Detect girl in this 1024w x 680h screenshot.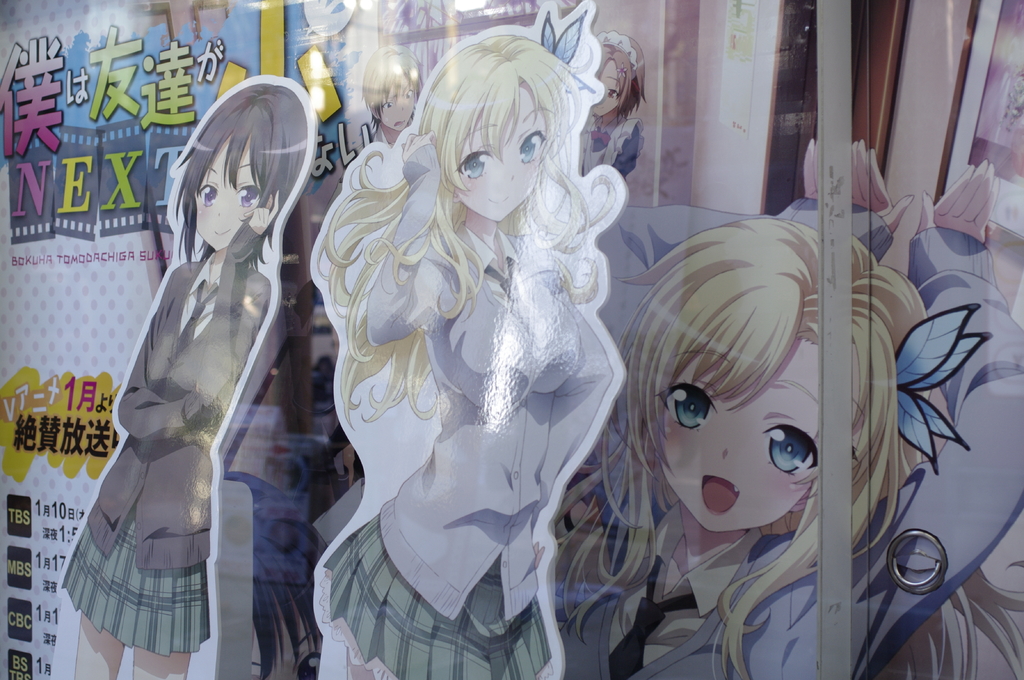
Detection: (568,223,954,679).
